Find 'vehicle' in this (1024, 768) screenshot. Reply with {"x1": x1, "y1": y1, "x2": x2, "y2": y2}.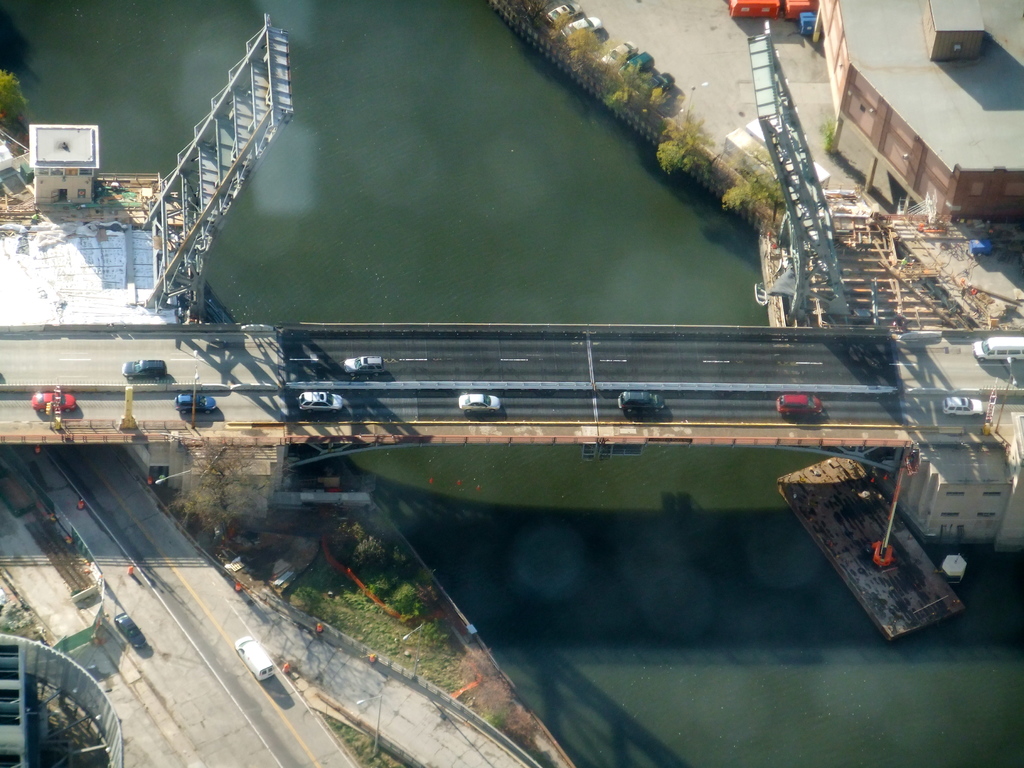
{"x1": 177, "y1": 392, "x2": 223, "y2": 420}.
